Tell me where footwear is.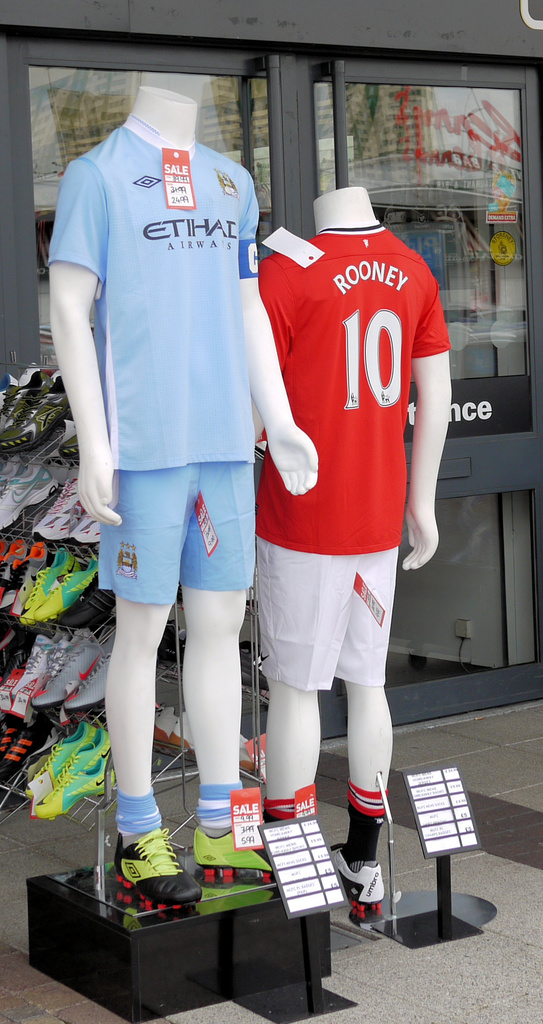
footwear is at 187, 824, 274, 875.
